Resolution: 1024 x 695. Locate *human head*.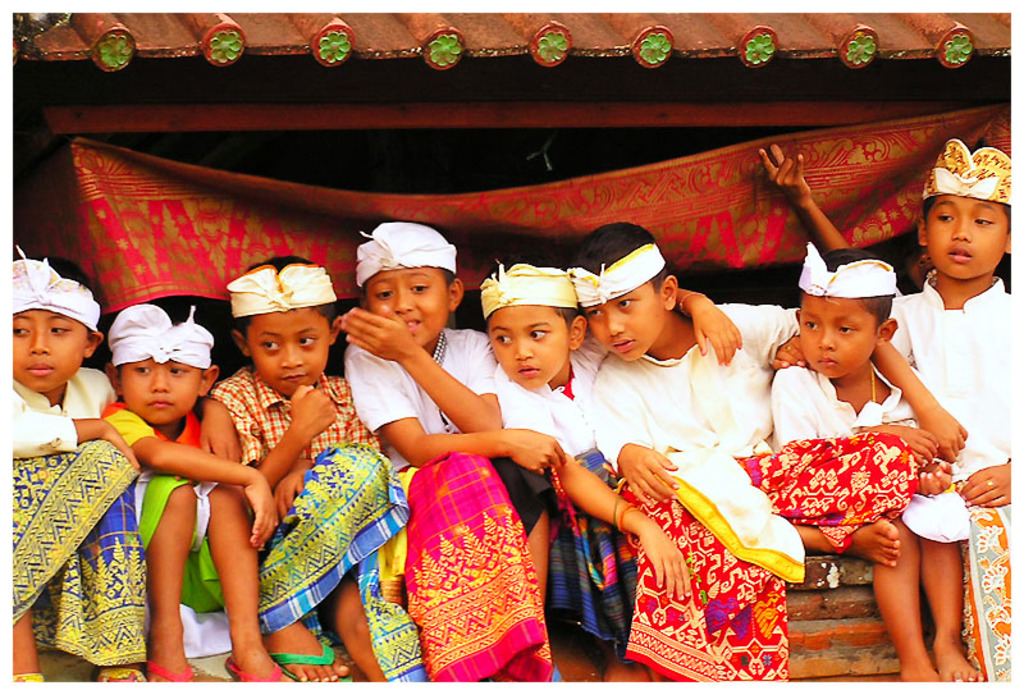
Rect(919, 138, 1015, 282).
